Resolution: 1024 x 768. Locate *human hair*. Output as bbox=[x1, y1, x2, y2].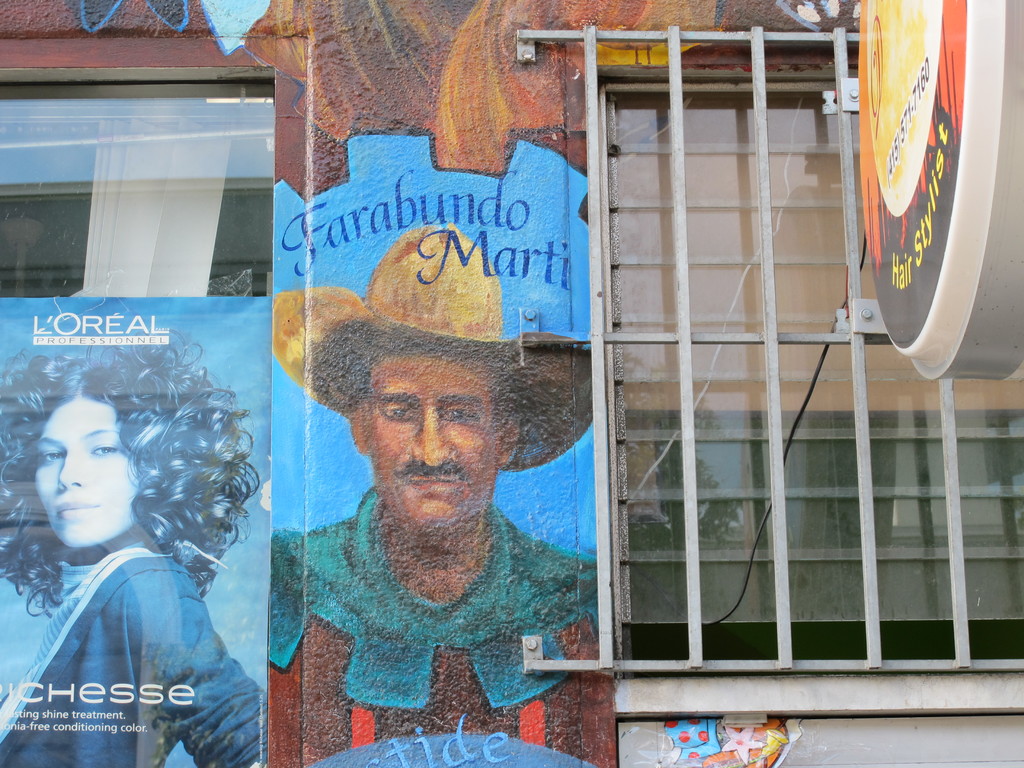
bbox=[329, 328, 535, 436].
